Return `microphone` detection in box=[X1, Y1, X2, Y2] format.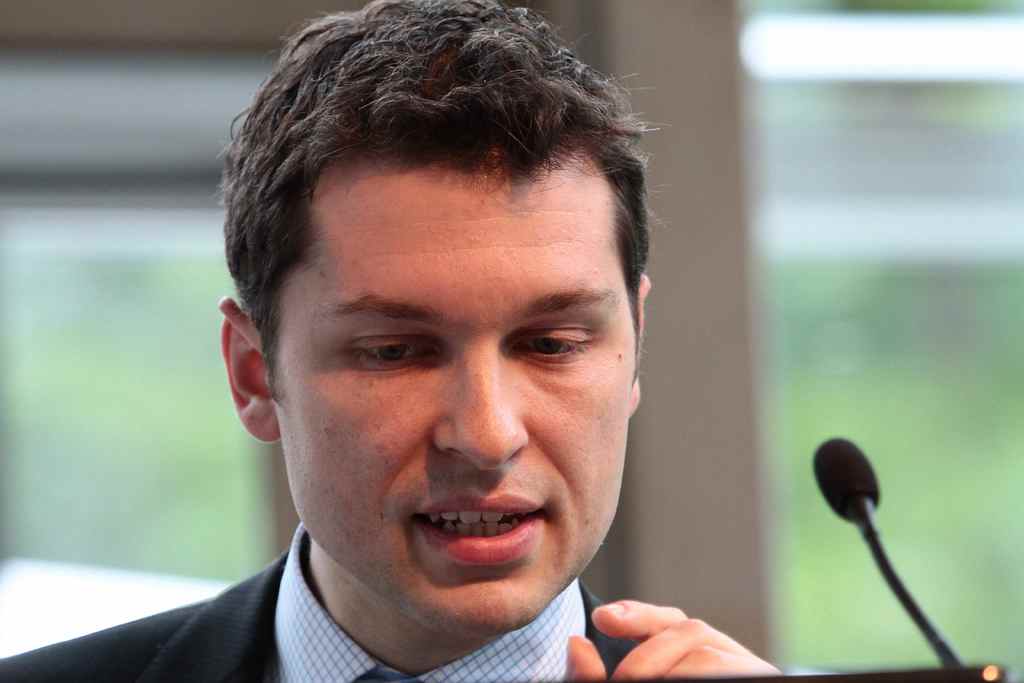
box=[810, 431, 967, 682].
